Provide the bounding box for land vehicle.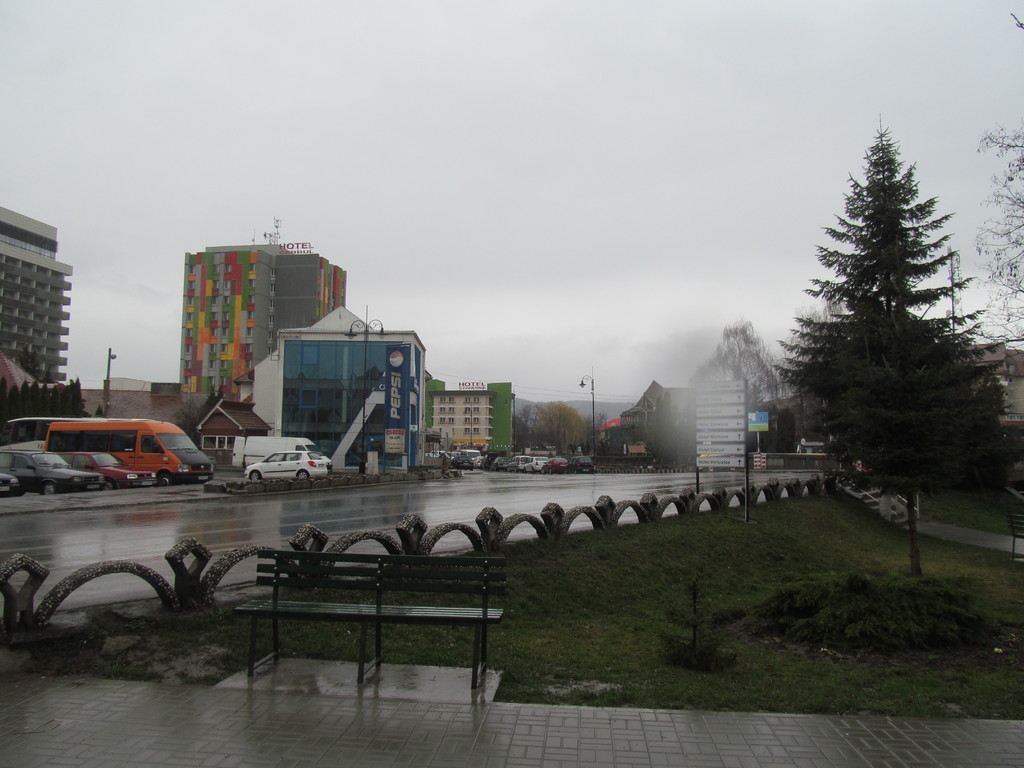
box(465, 450, 479, 456).
